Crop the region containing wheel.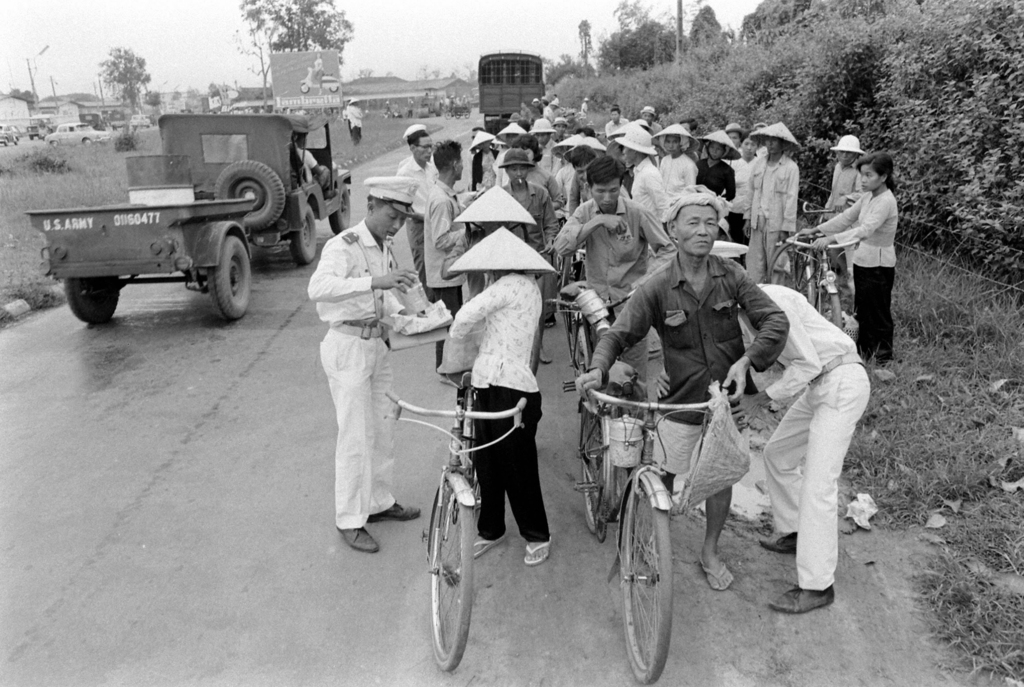
Crop region: box=[465, 110, 471, 120].
